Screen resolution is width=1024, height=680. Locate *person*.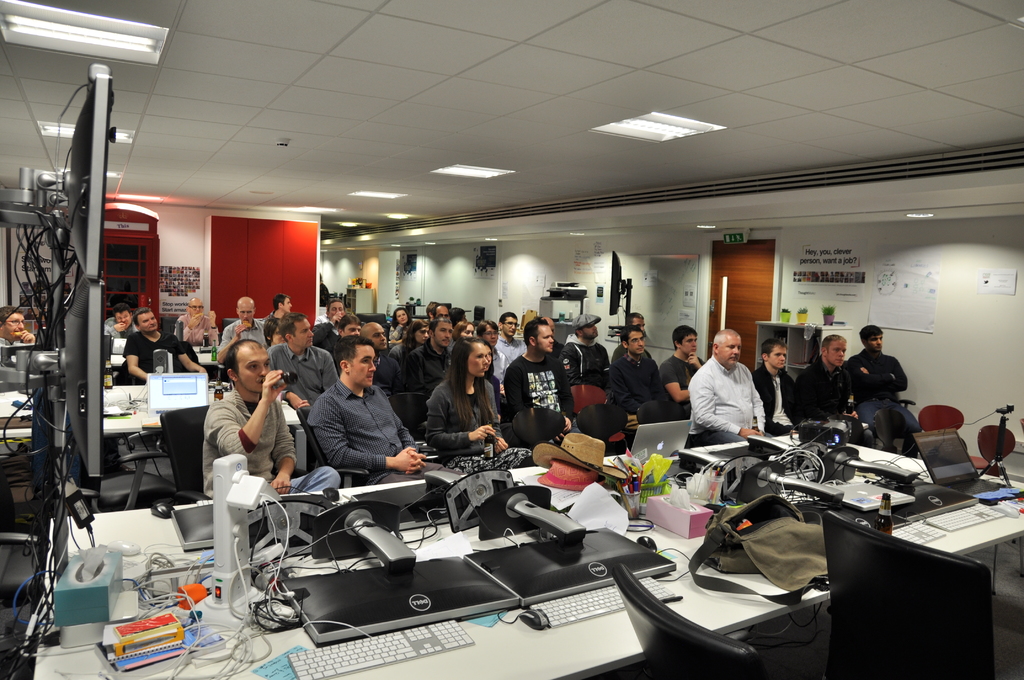
box=[600, 332, 676, 425].
